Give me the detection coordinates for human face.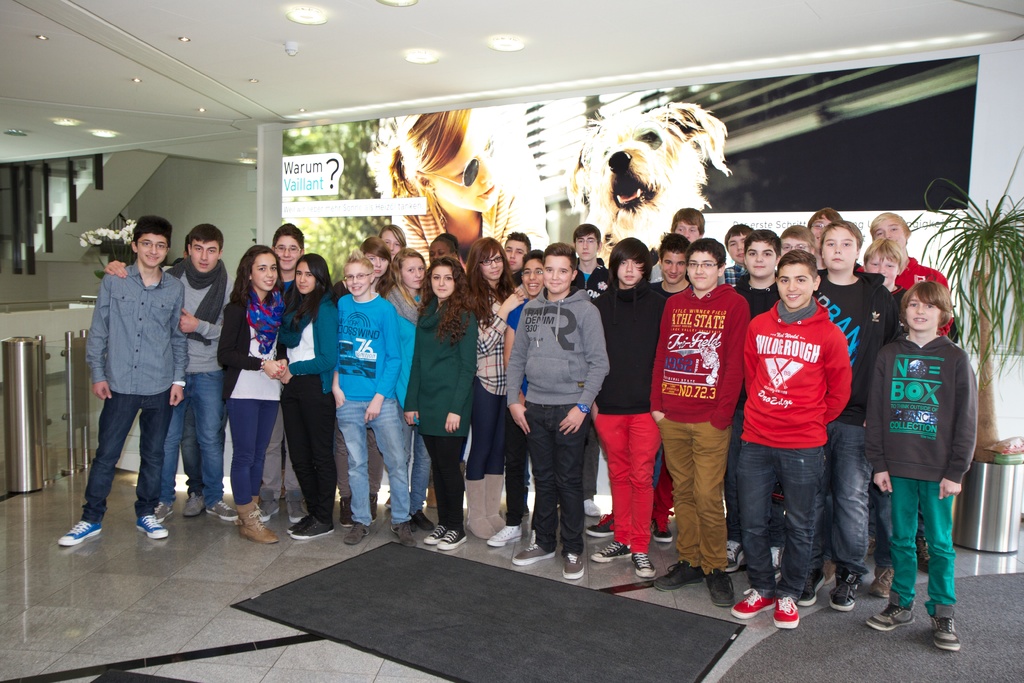
865 249 895 284.
